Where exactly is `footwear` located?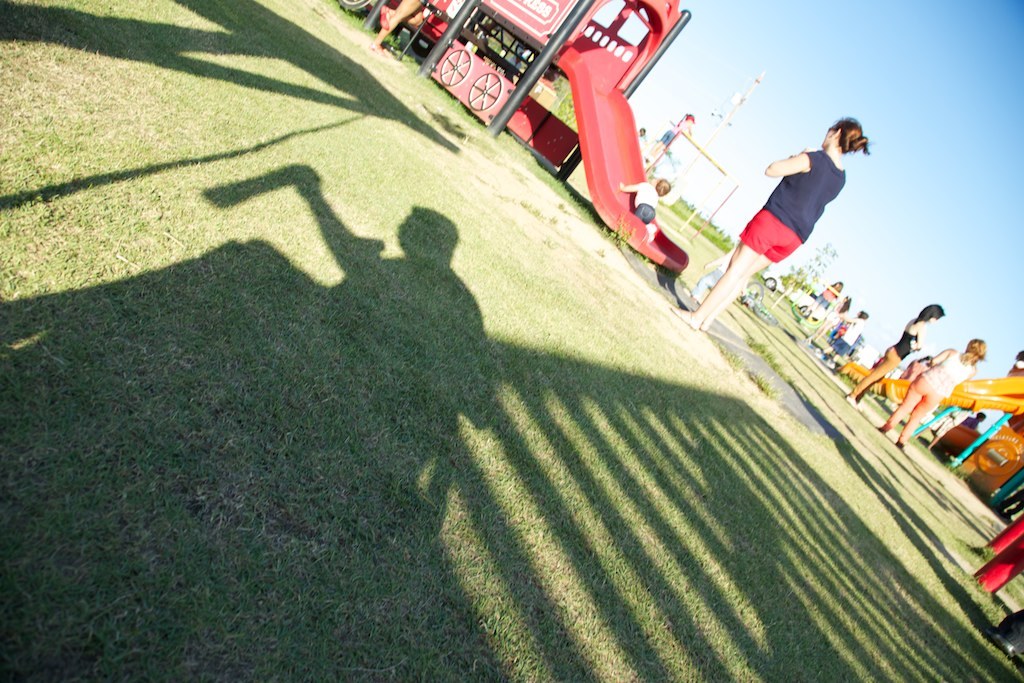
Its bounding box is {"left": 991, "top": 631, "right": 1014, "bottom": 659}.
